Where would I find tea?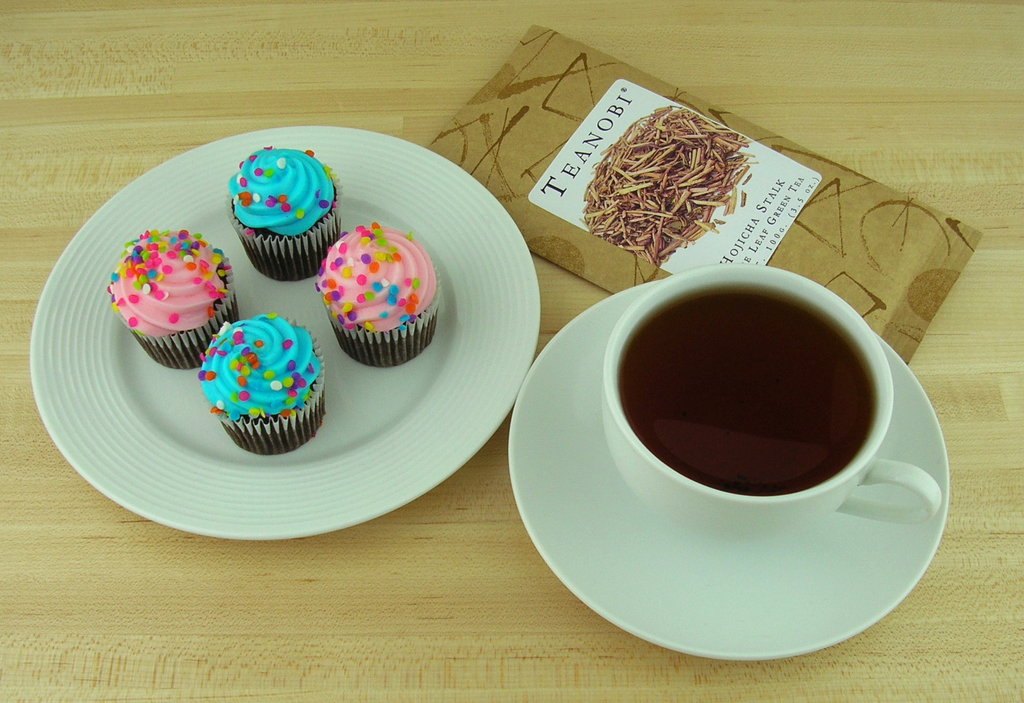
At [621,283,880,493].
